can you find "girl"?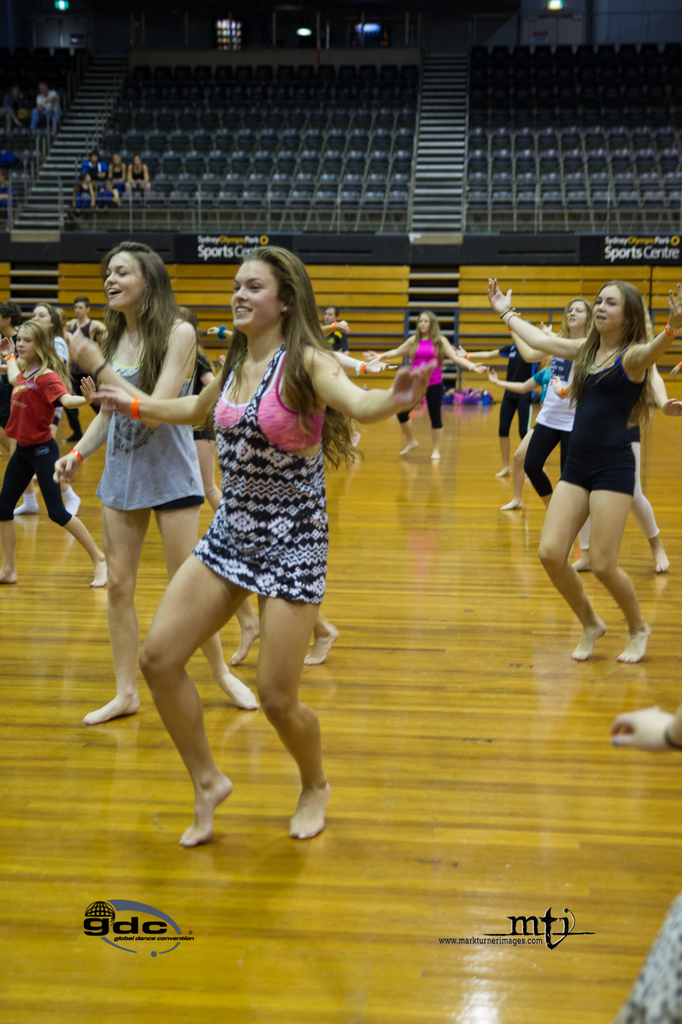
Yes, bounding box: <box>610,713,681,1023</box>.
